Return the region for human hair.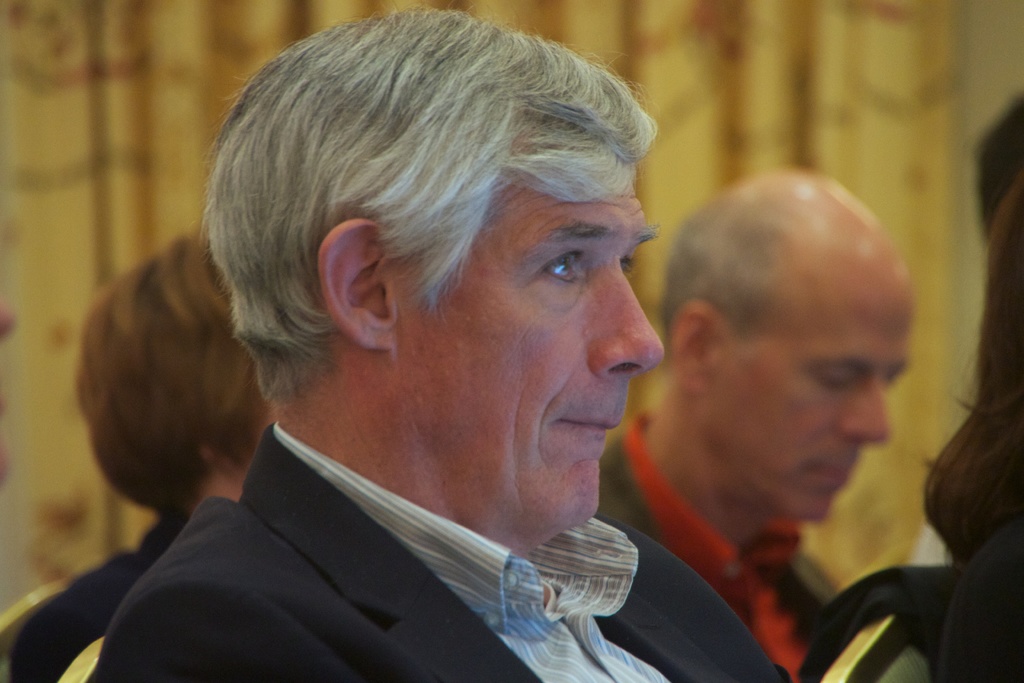
bbox(159, 18, 650, 402).
